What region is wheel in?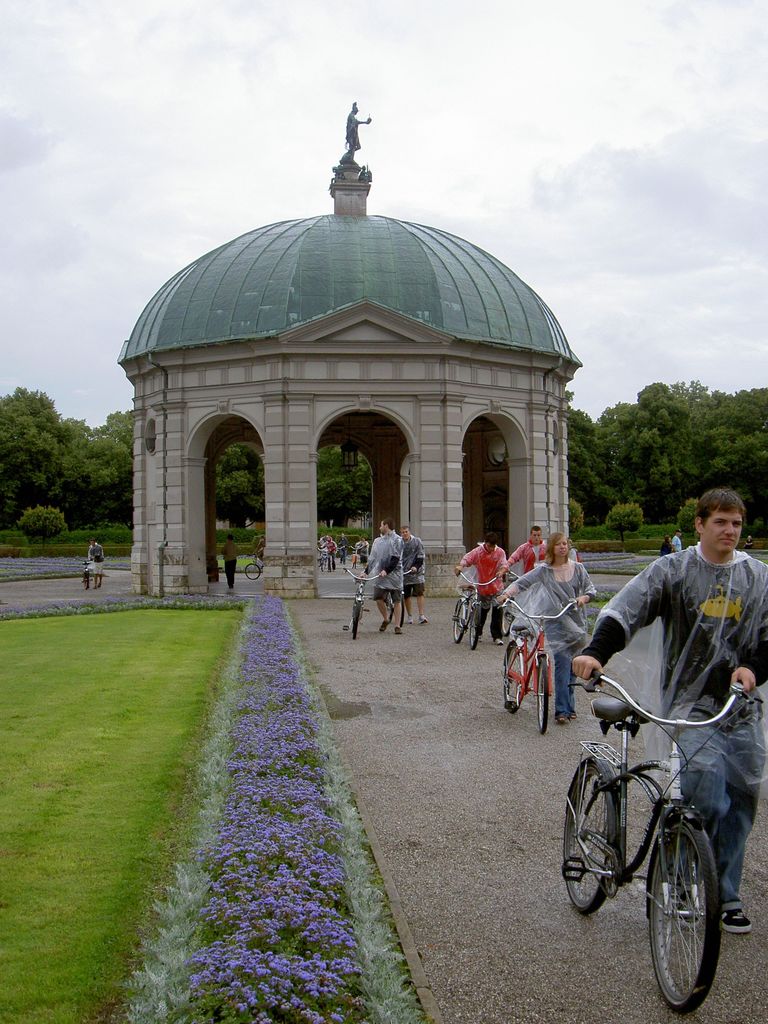
[657, 815, 727, 994].
